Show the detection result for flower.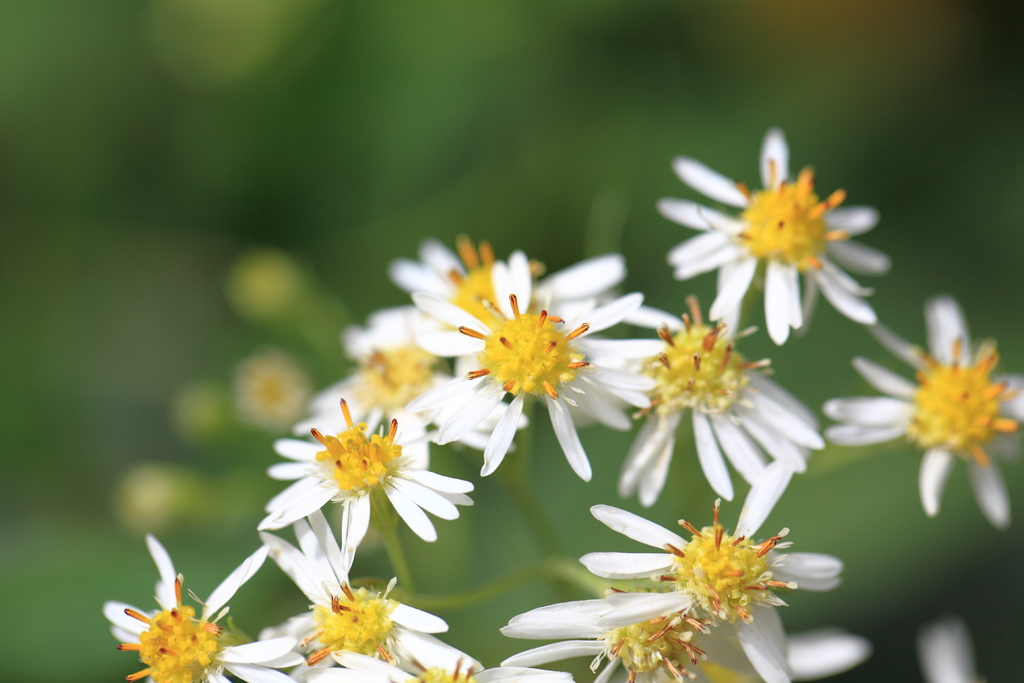
pyautogui.locateOnScreen(311, 650, 569, 682).
